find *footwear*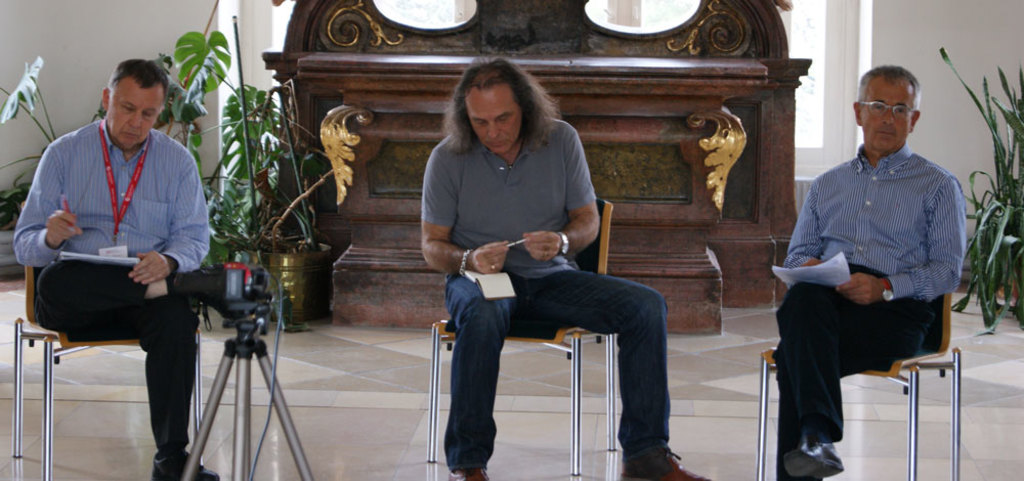
pyautogui.locateOnScreen(780, 440, 845, 480)
